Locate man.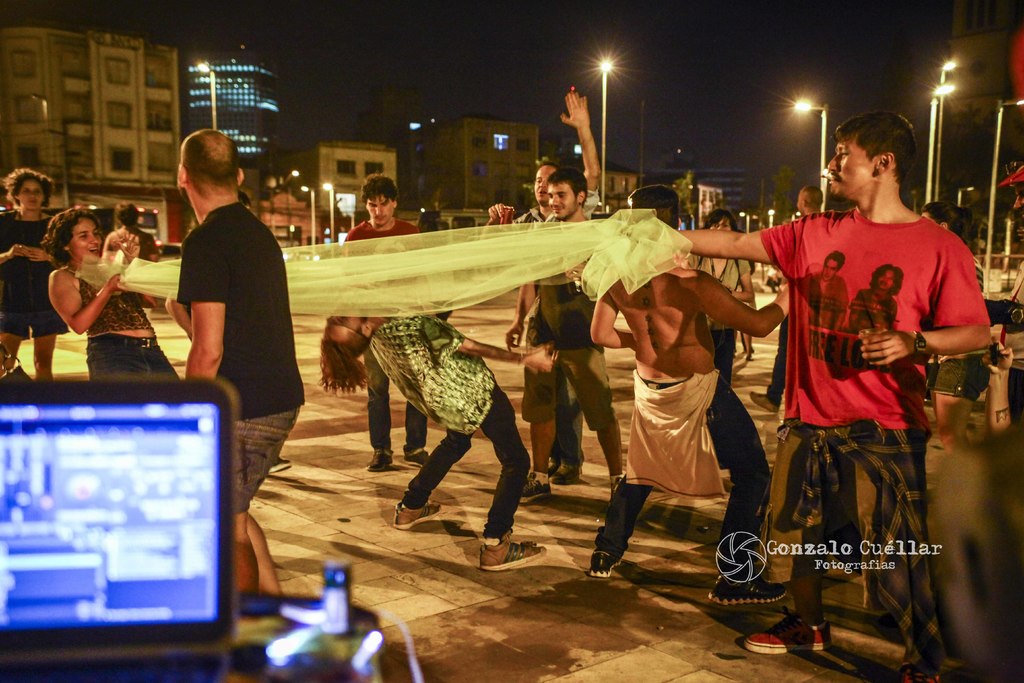
Bounding box: left=801, top=247, right=851, bottom=381.
